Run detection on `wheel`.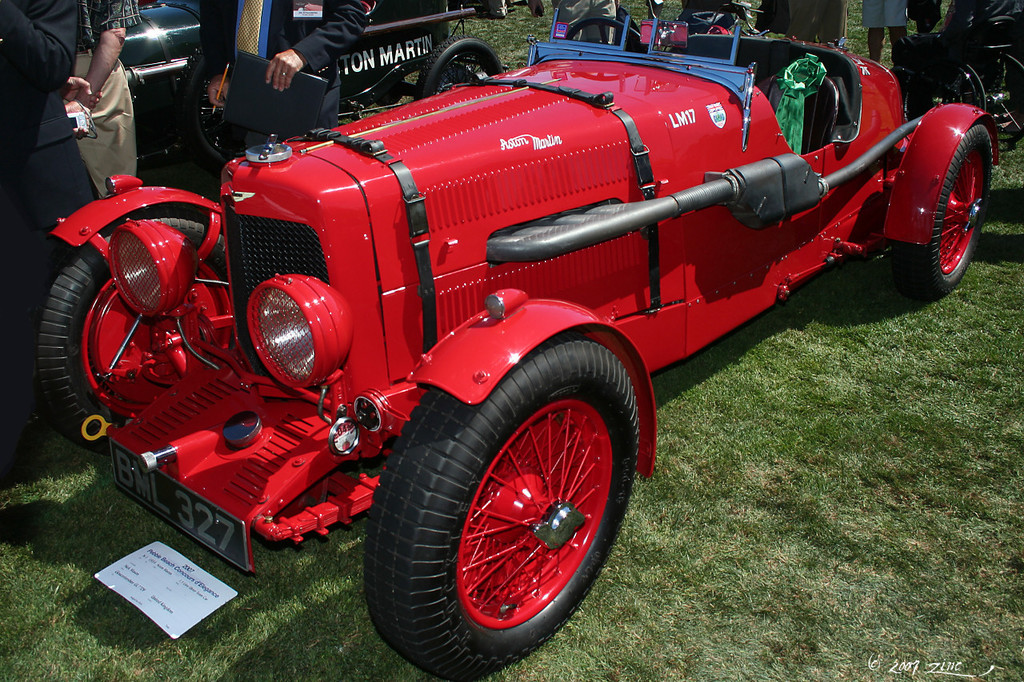
Result: bbox=[411, 30, 506, 107].
